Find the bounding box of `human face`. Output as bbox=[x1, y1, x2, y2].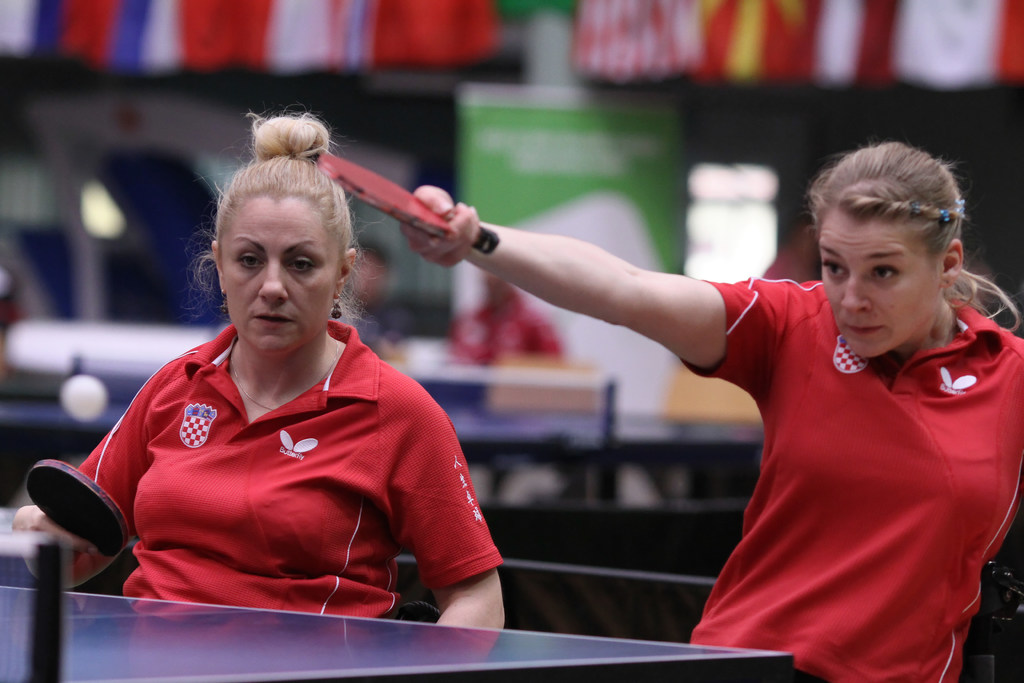
bbox=[813, 217, 945, 358].
